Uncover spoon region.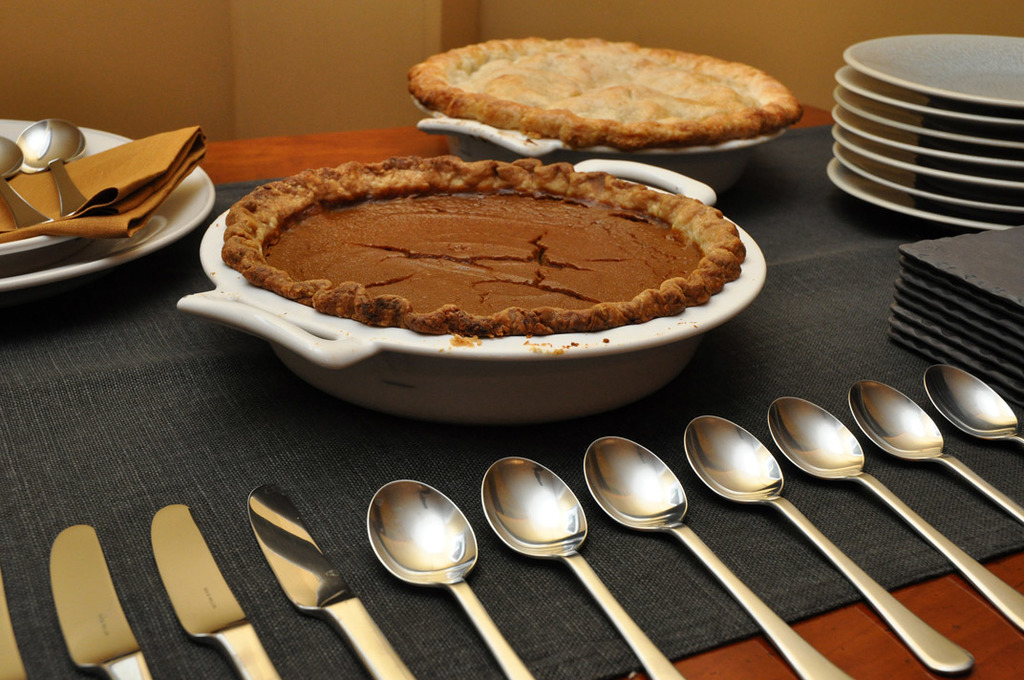
Uncovered: <box>480,456,685,679</box>.
